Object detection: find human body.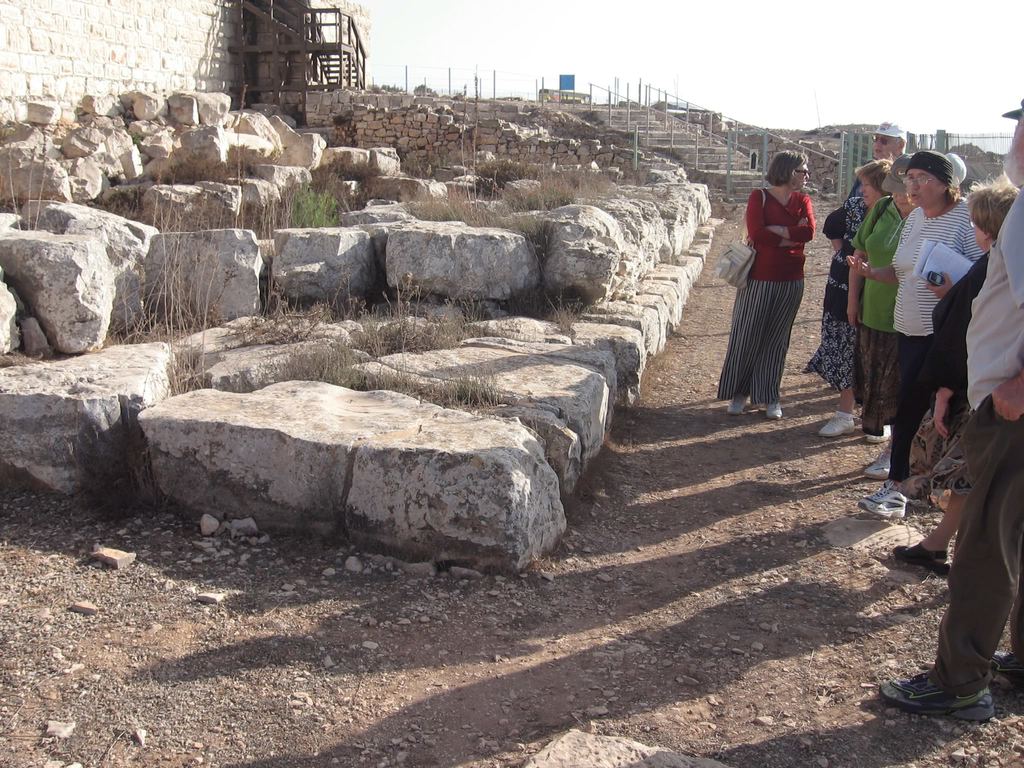
rect(883, 182, 1023, 718).
